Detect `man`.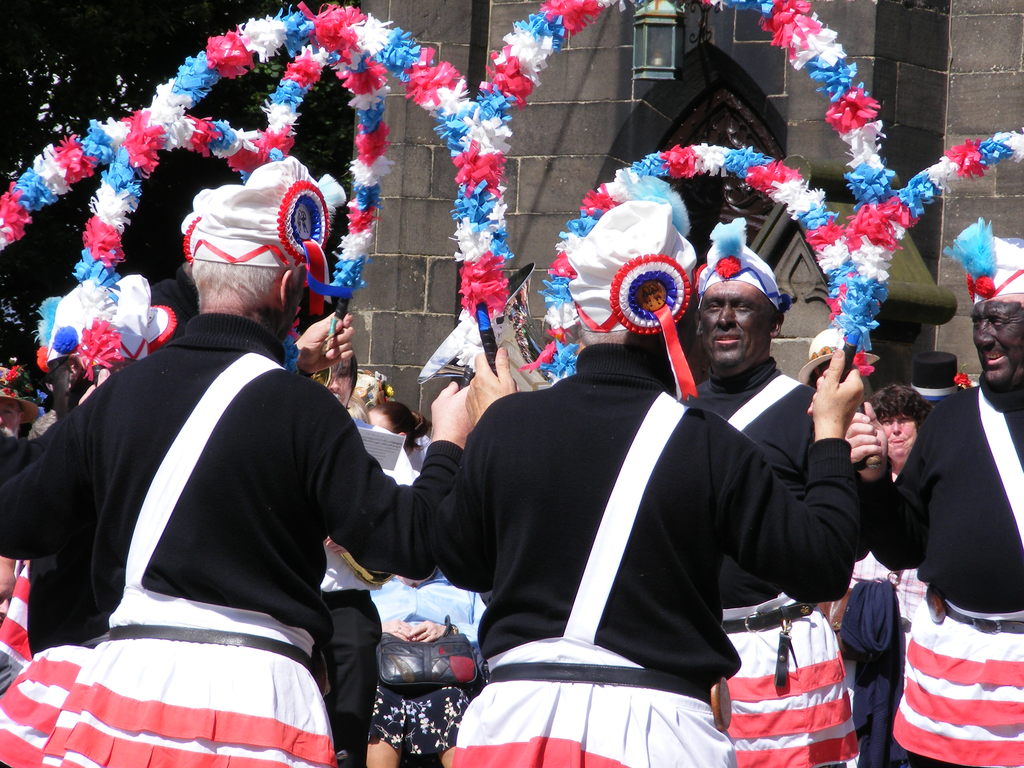
Detected at <box>21,185,440,756</box>.
